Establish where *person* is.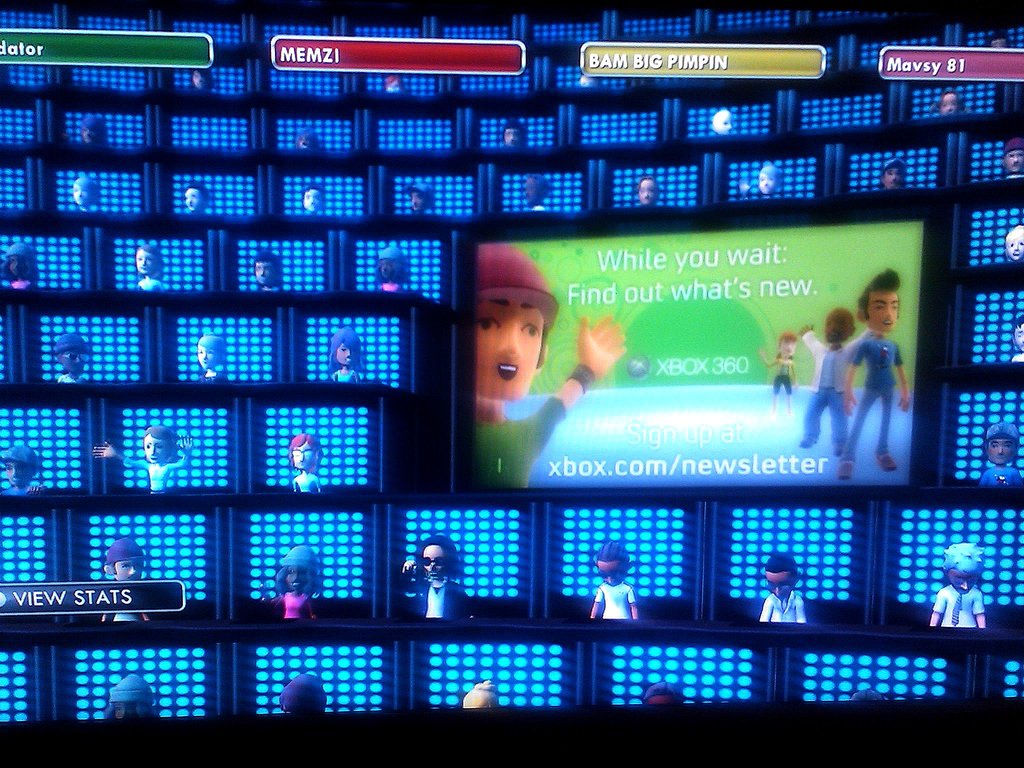
Established at 329:317:362:380.
